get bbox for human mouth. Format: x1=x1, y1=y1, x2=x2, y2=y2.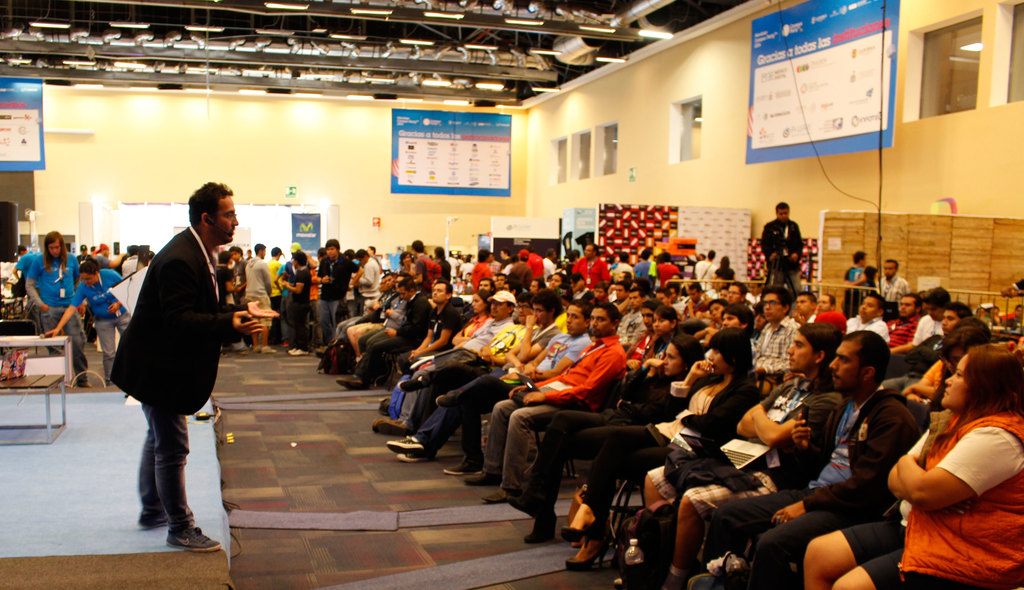
x1=832, y1=371, x2=842, y2=380.
